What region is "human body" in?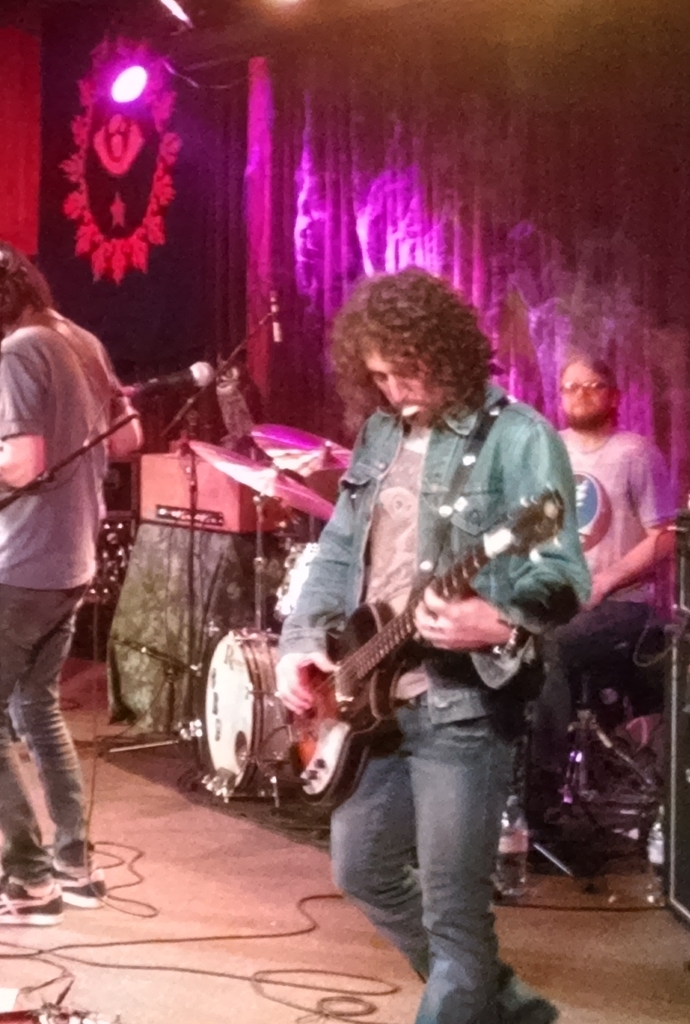
[x1=0, y1=262, x2=144, y2=944].
